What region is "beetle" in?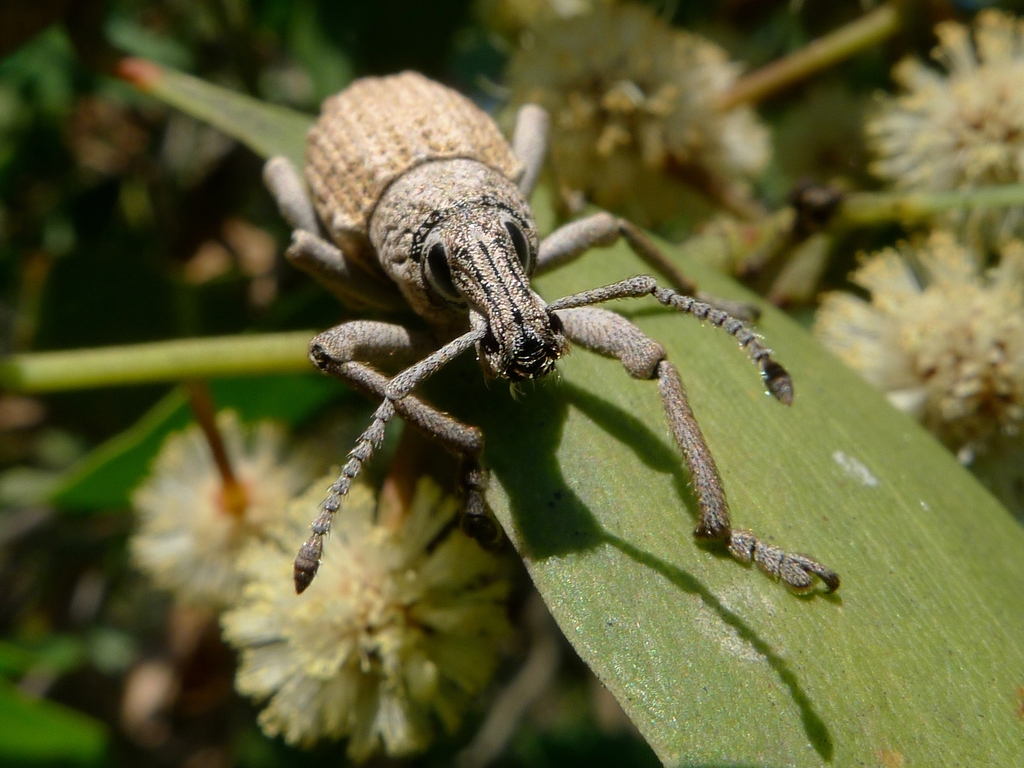
[x1=243, y1=88, x2=826, y2=648].
